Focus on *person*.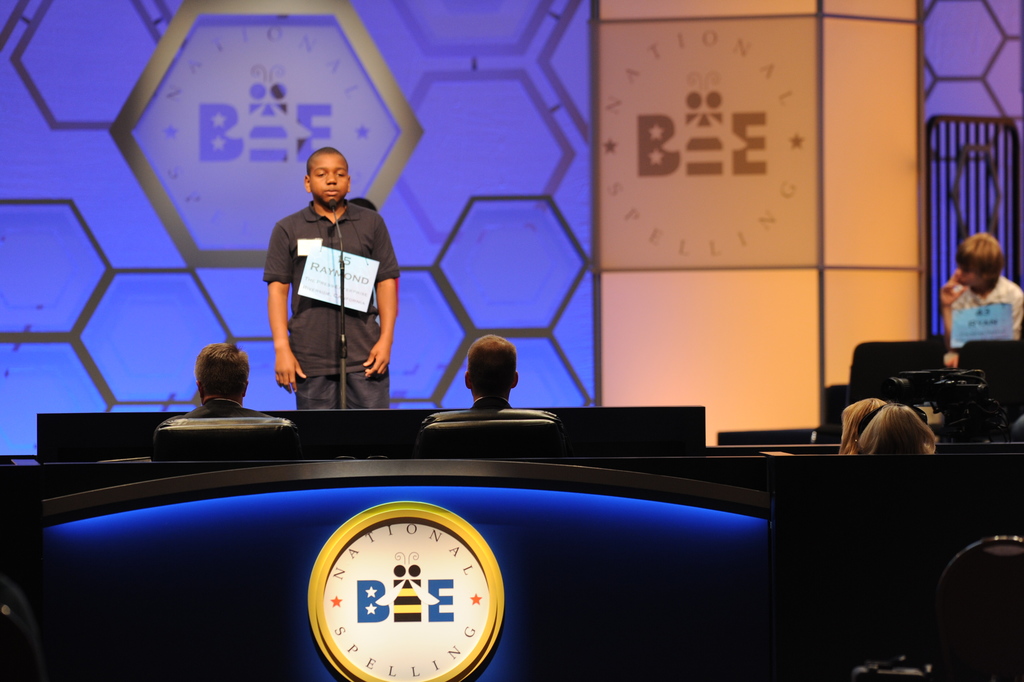
Focused at [left=428, top=338, right=558, bottom=457].
